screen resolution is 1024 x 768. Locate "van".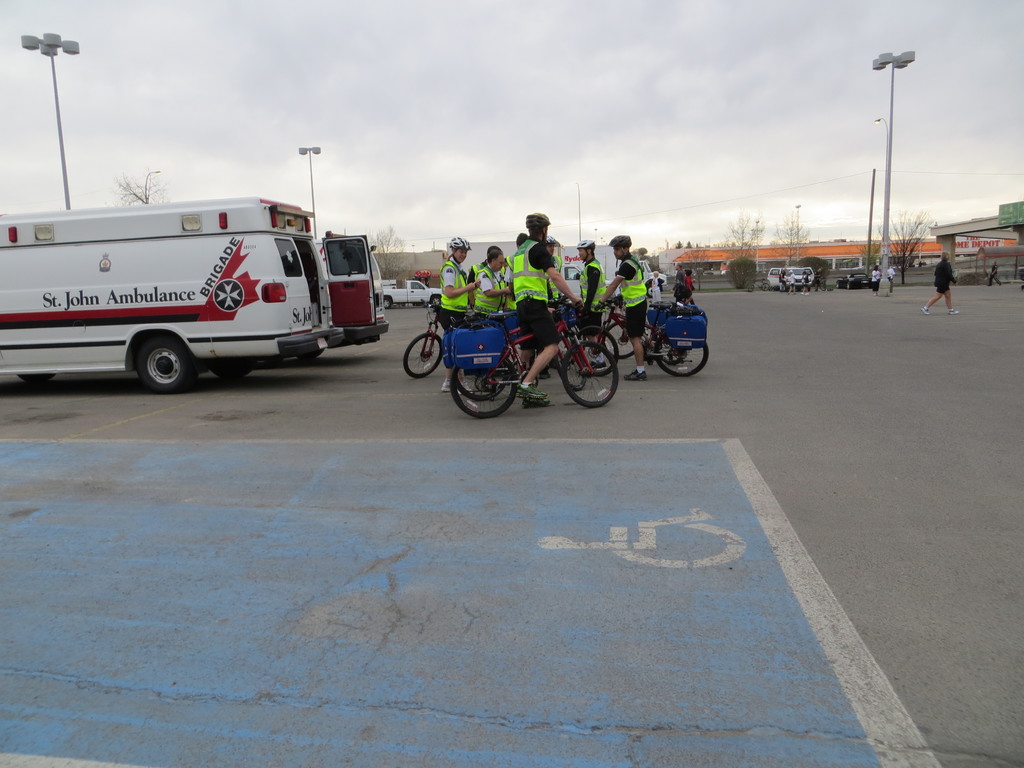
crop(314, 227, 391, 344).
